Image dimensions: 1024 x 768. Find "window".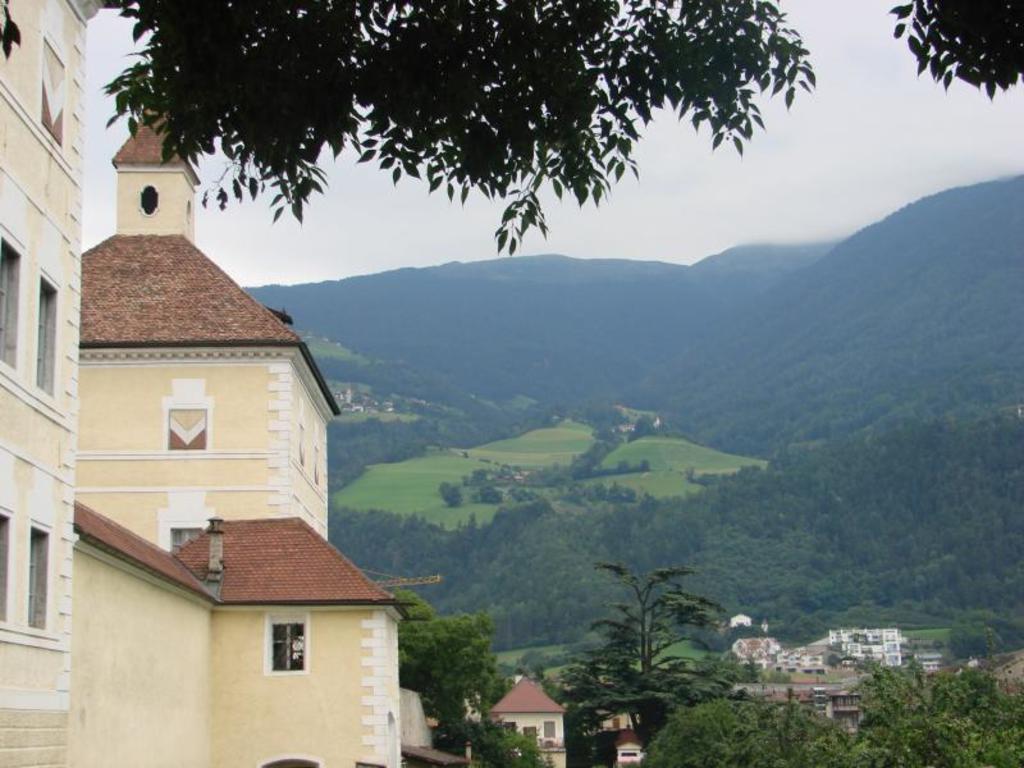
<box>32,525,52,622</box>.
